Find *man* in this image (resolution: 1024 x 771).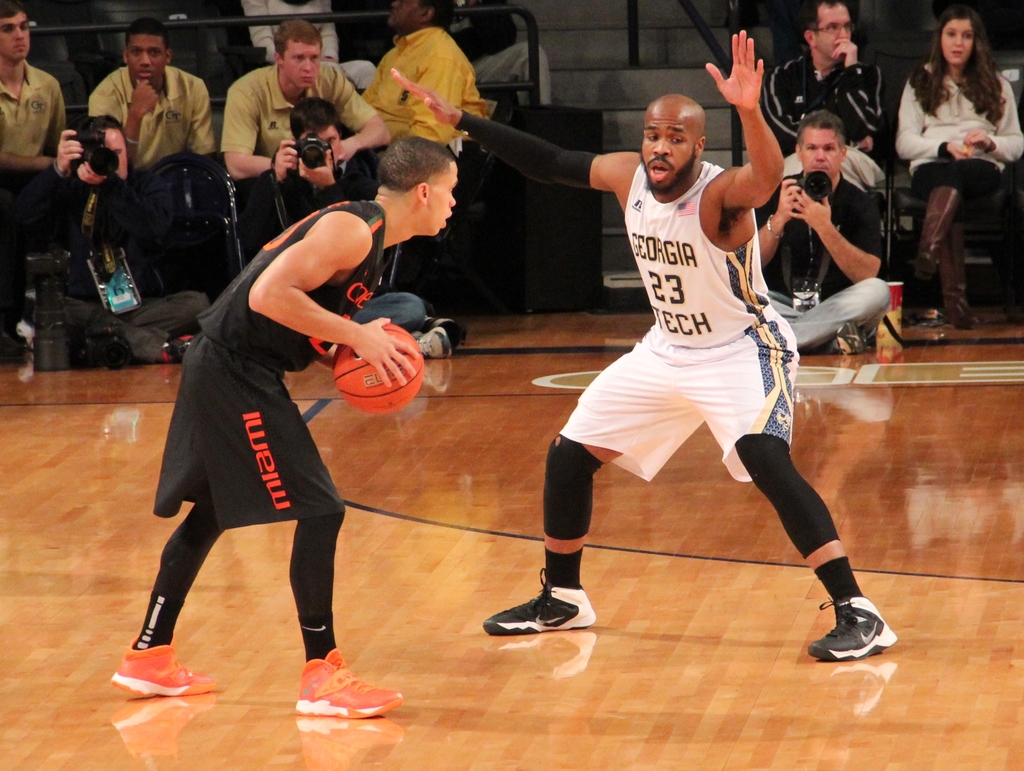
crop(47, 111, 220, 364).
